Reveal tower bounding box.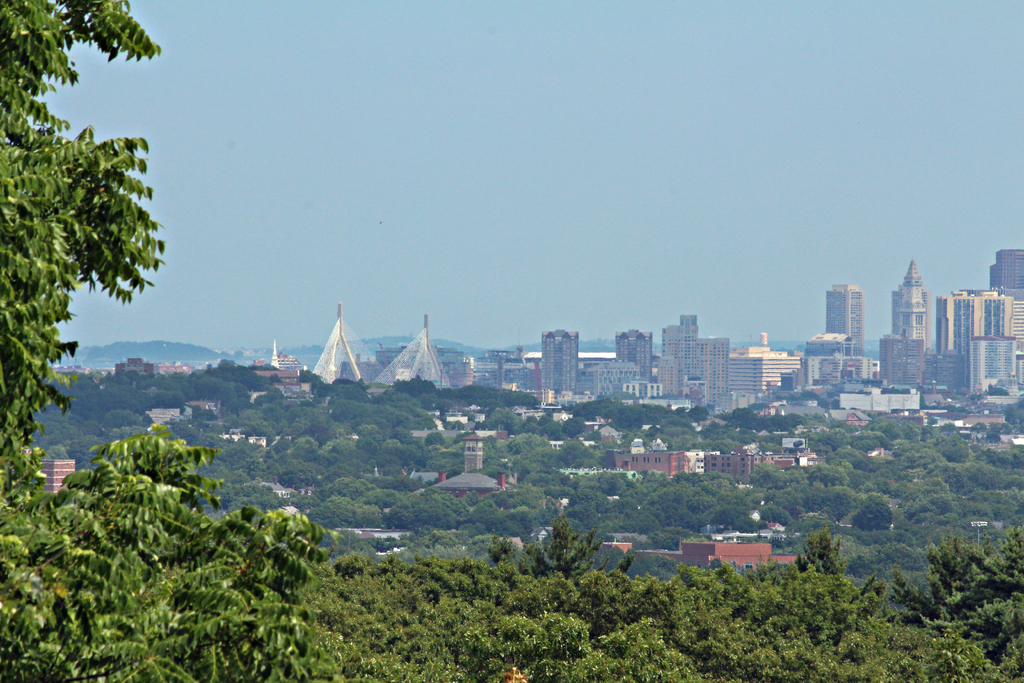
Revealed: 542/329/584/401.
